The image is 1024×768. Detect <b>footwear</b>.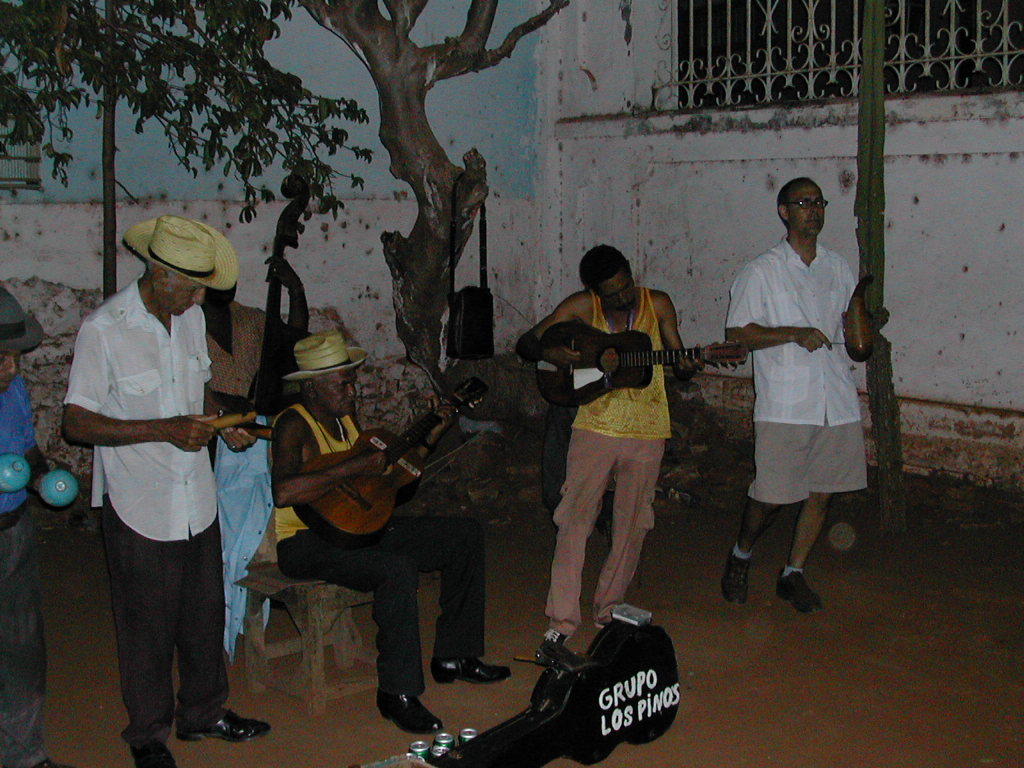
Detection: 178, 711, 273, 739.
